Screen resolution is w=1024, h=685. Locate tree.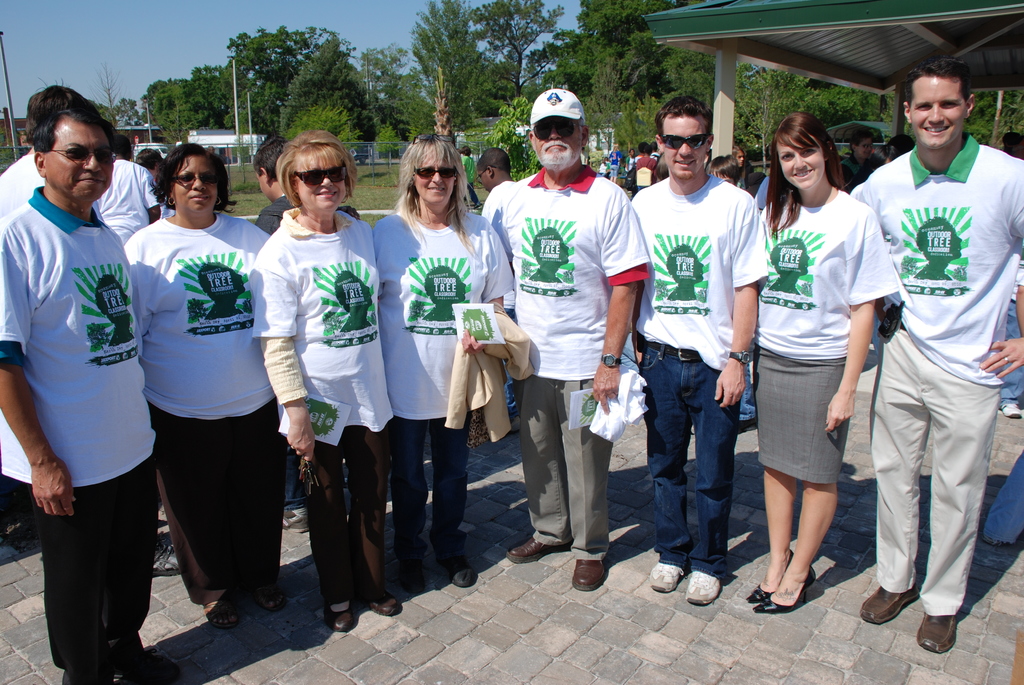
locate(375, 125, 400, 169).
